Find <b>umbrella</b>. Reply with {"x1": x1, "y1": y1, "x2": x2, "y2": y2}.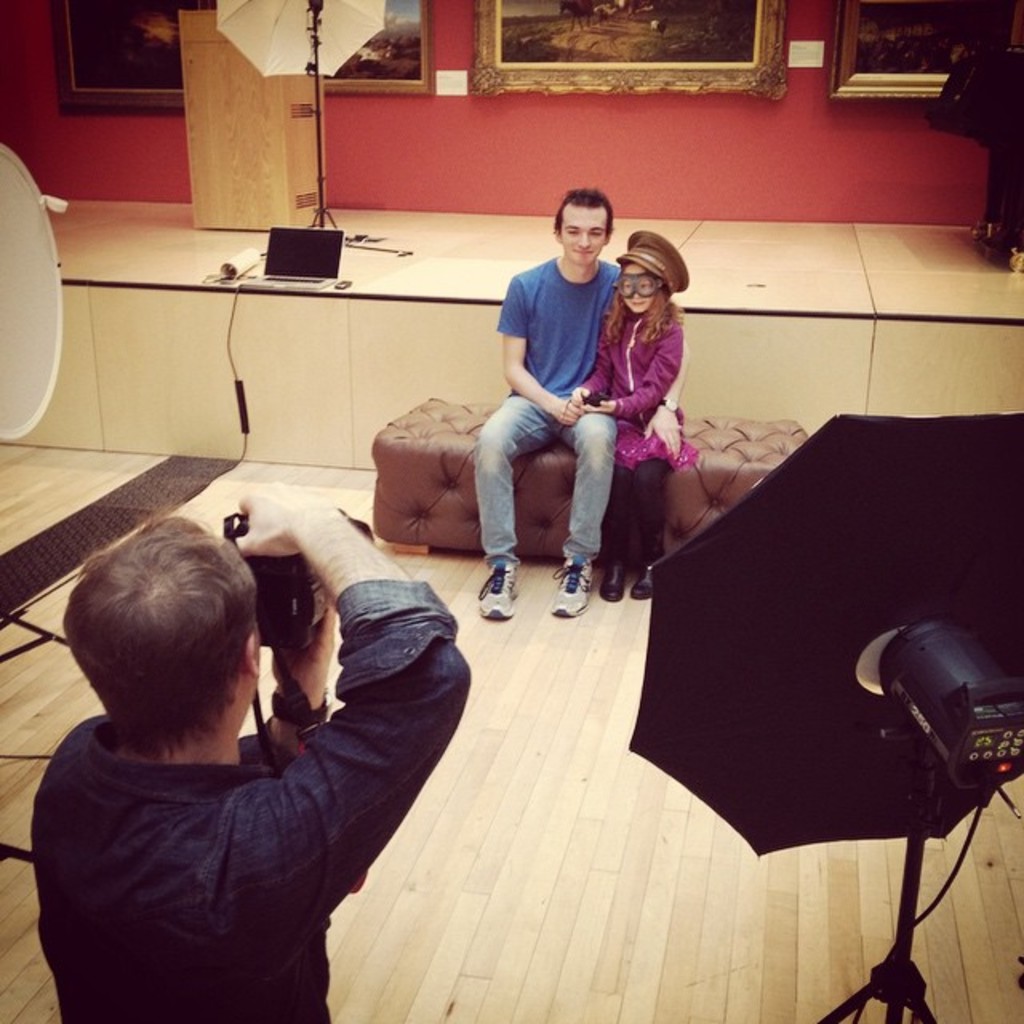
{"x1": 622, "y1": 406, "x2": 1022, "y2": 1022}.
